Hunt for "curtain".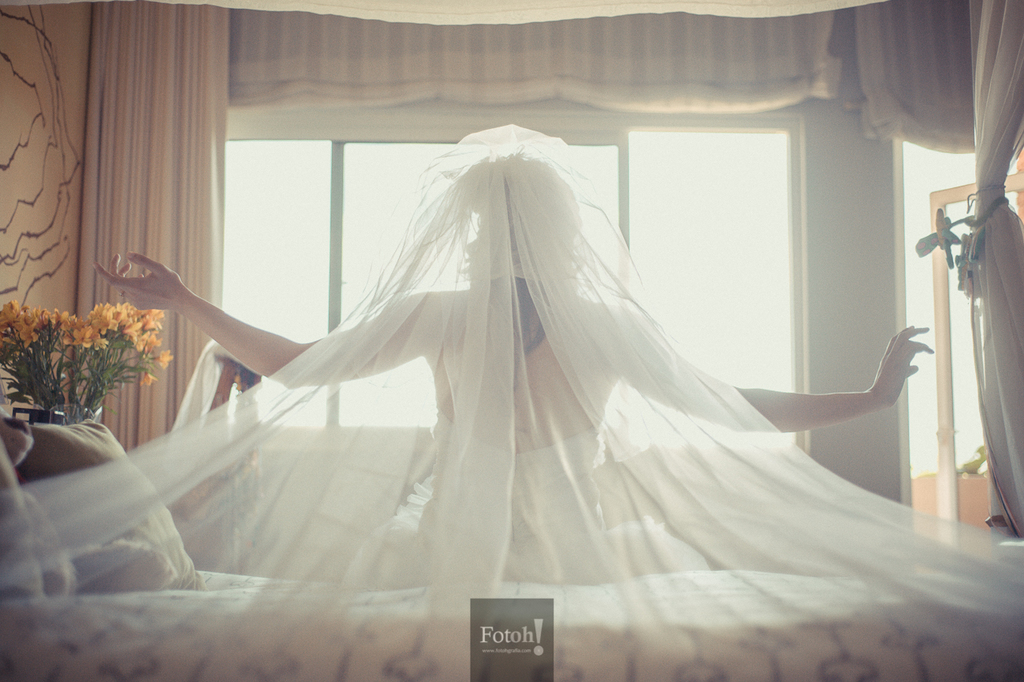
Hunted down at <box>856,0,1023,538</box>.
